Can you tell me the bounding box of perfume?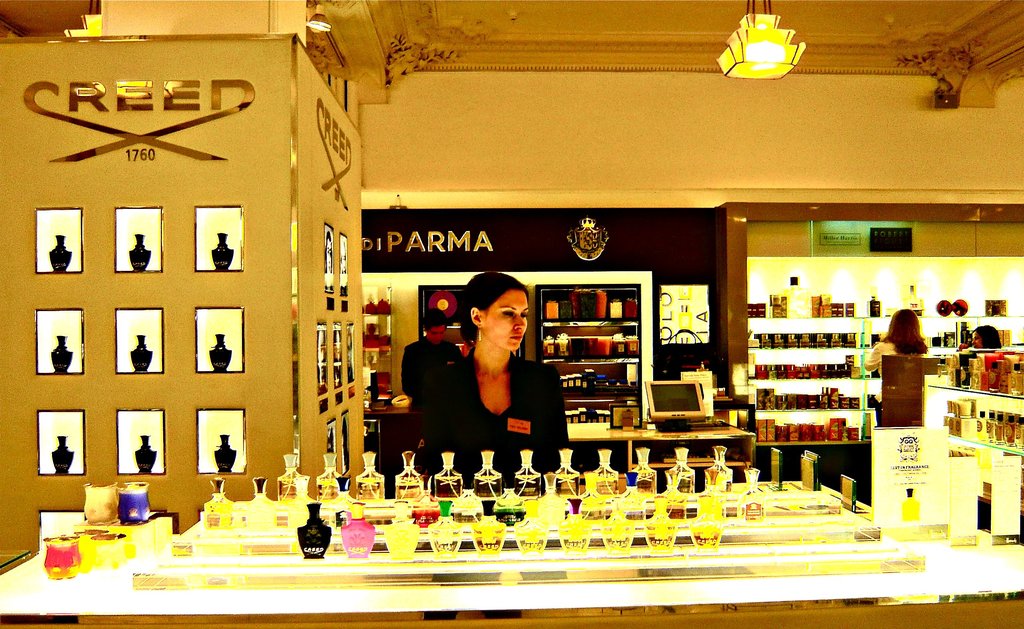
x1=134 y1=431 x2=158 y2=470.
